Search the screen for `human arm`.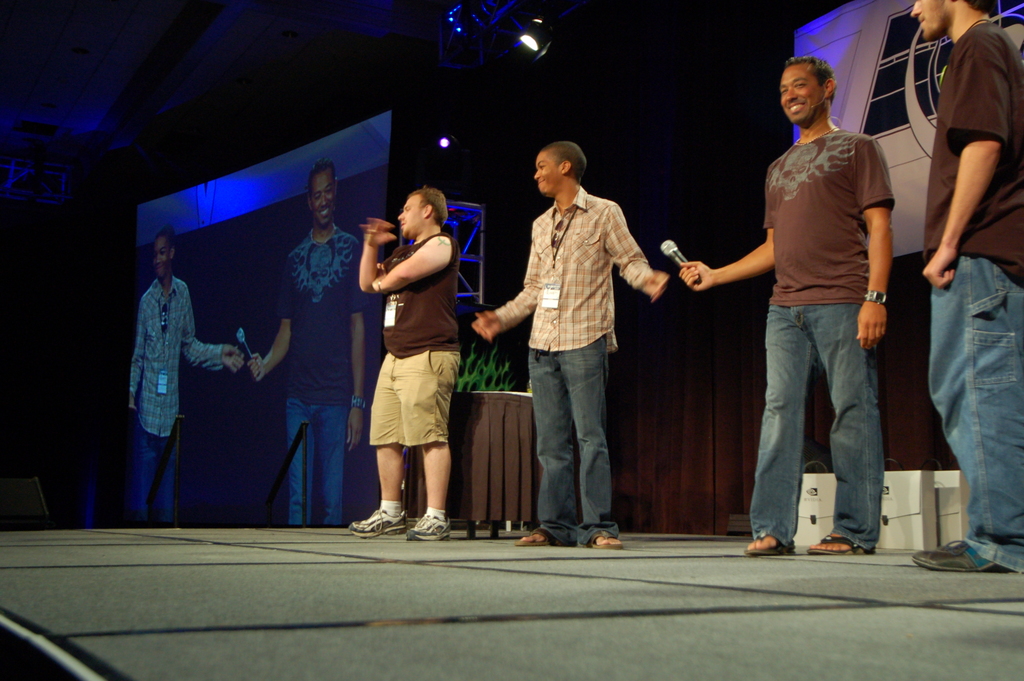
Found at 378/226/457/306.
